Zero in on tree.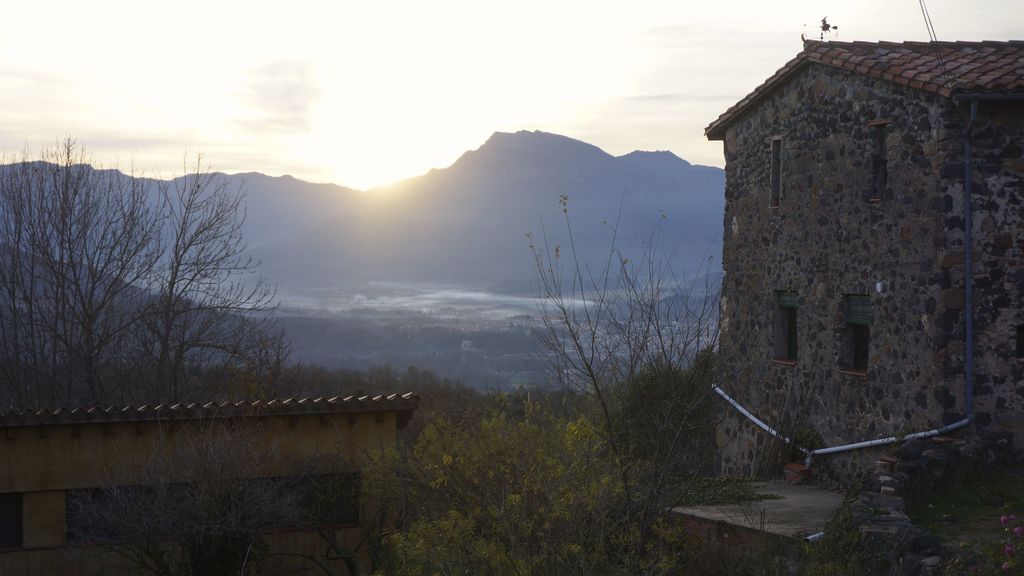
Zeroed in: {"left": 509, "top": 180, "right": 755, "bottom": 575}.
